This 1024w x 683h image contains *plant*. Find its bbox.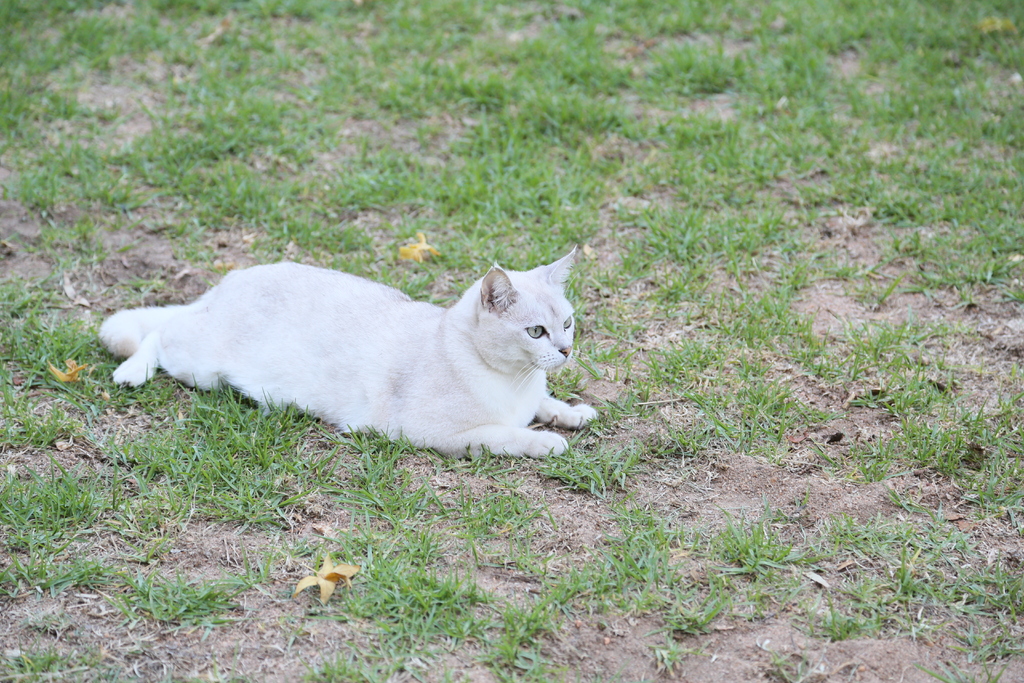
916, 651, 1007, 682.
